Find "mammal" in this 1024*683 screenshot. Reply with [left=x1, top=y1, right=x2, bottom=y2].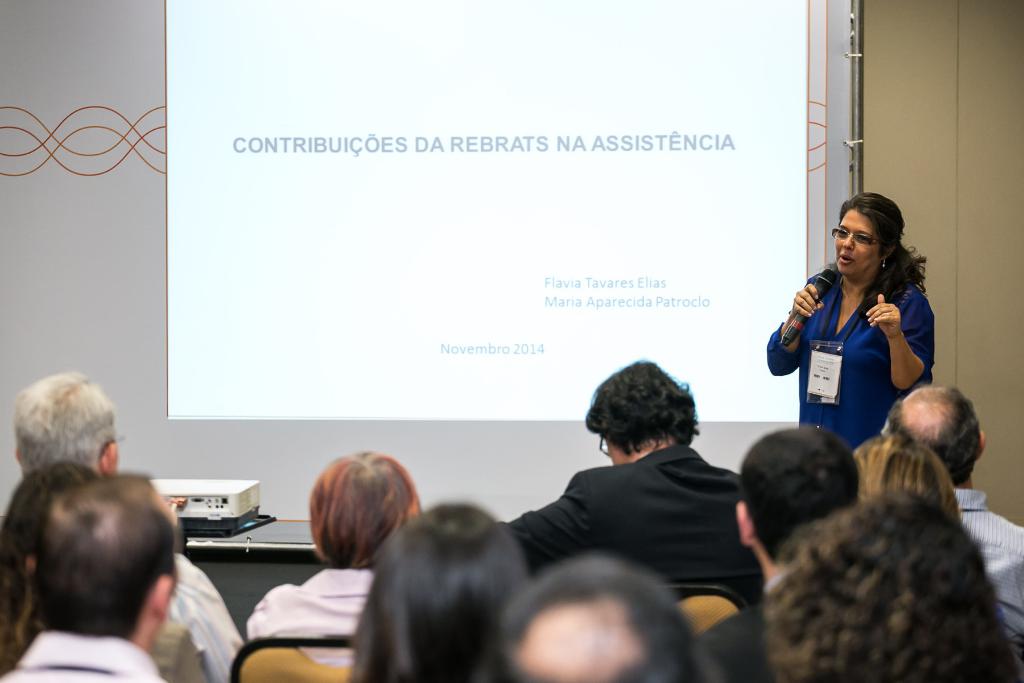
[left=474, top=552, right=718, bottom=682].
